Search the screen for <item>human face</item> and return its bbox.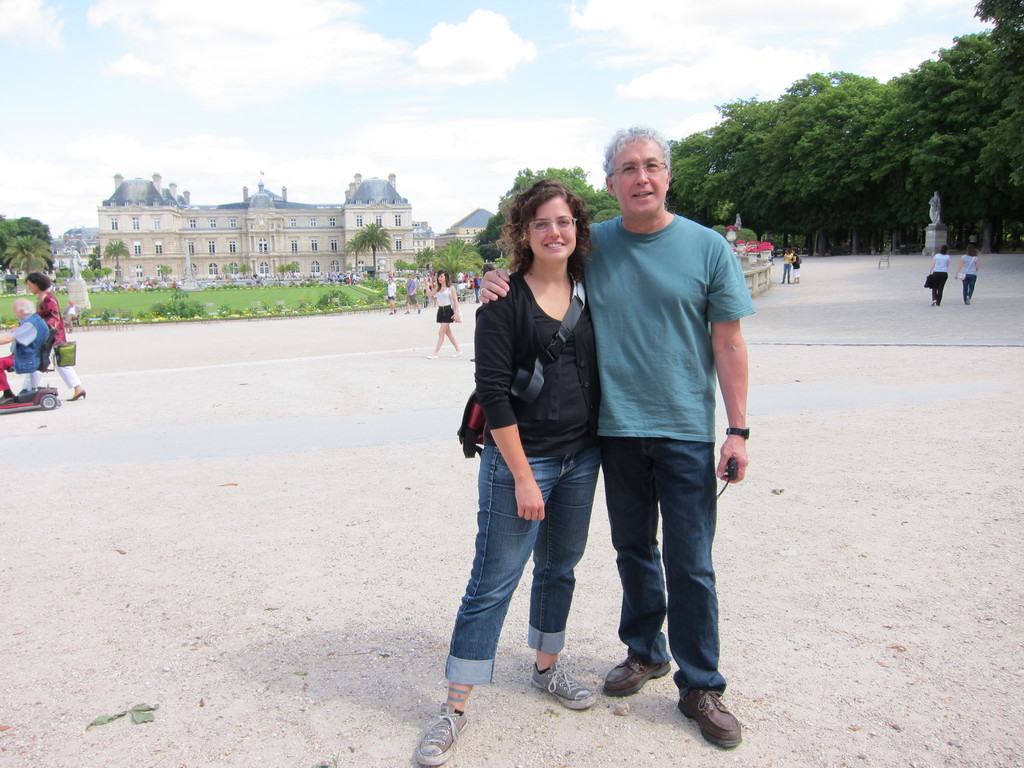
Found: box(618, 137, 668, 216).
